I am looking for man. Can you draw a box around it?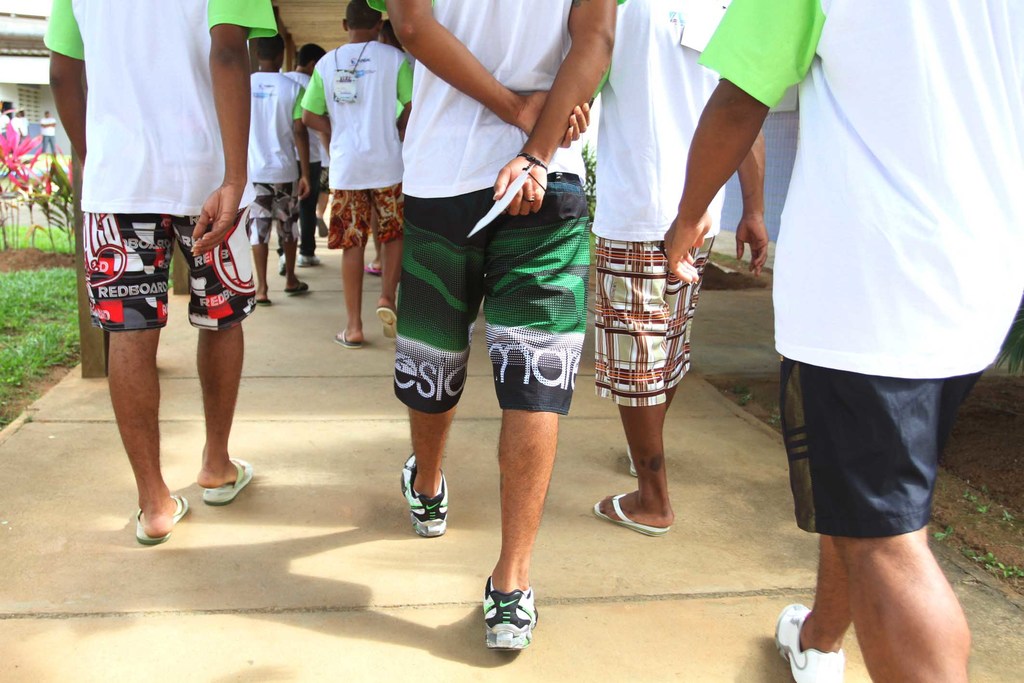
Sure, the bounding box is <bbox>42, 0, 275, 553</bbox>.
